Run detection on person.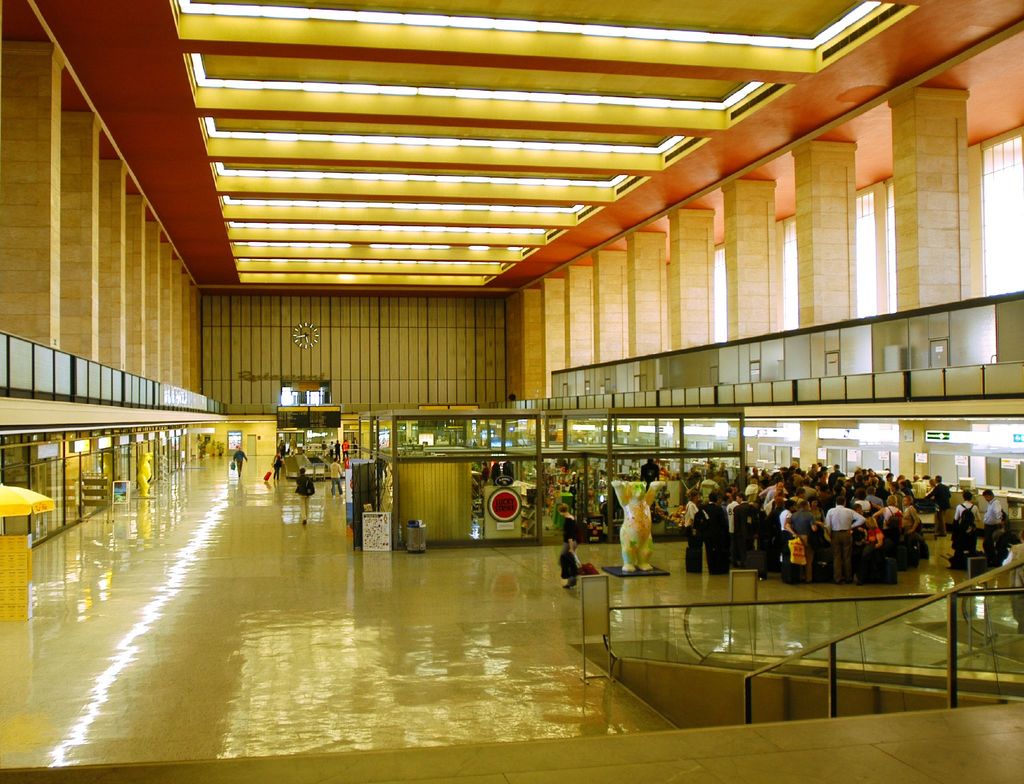
Result: [271, 451, 282, 479].
